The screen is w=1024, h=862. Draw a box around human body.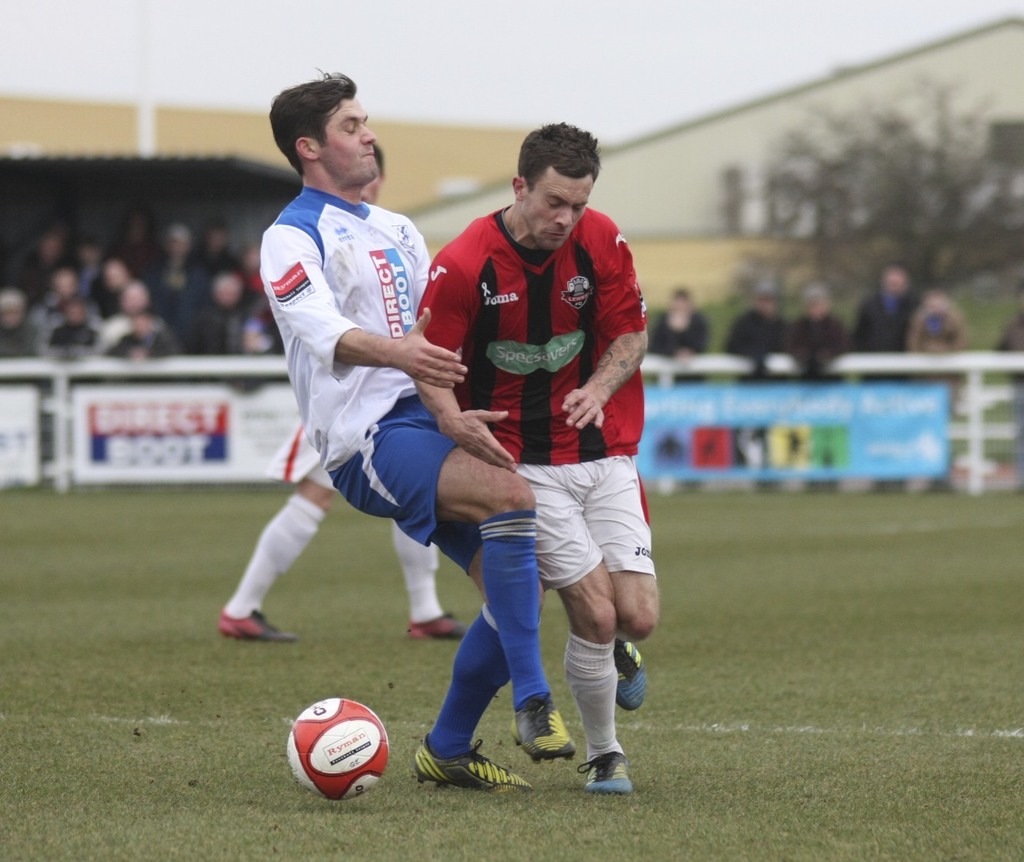
crop(213, 145, 475, 645).
